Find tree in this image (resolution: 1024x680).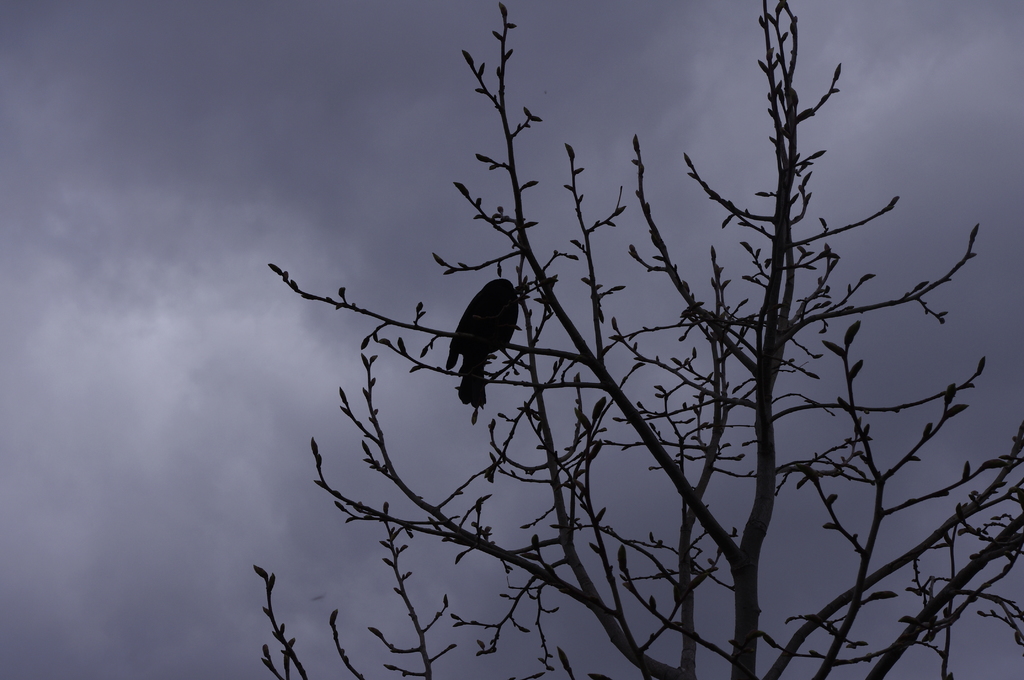
{"x1": 181, "y1": 18, "x2": 1023, "y2": 660}.
